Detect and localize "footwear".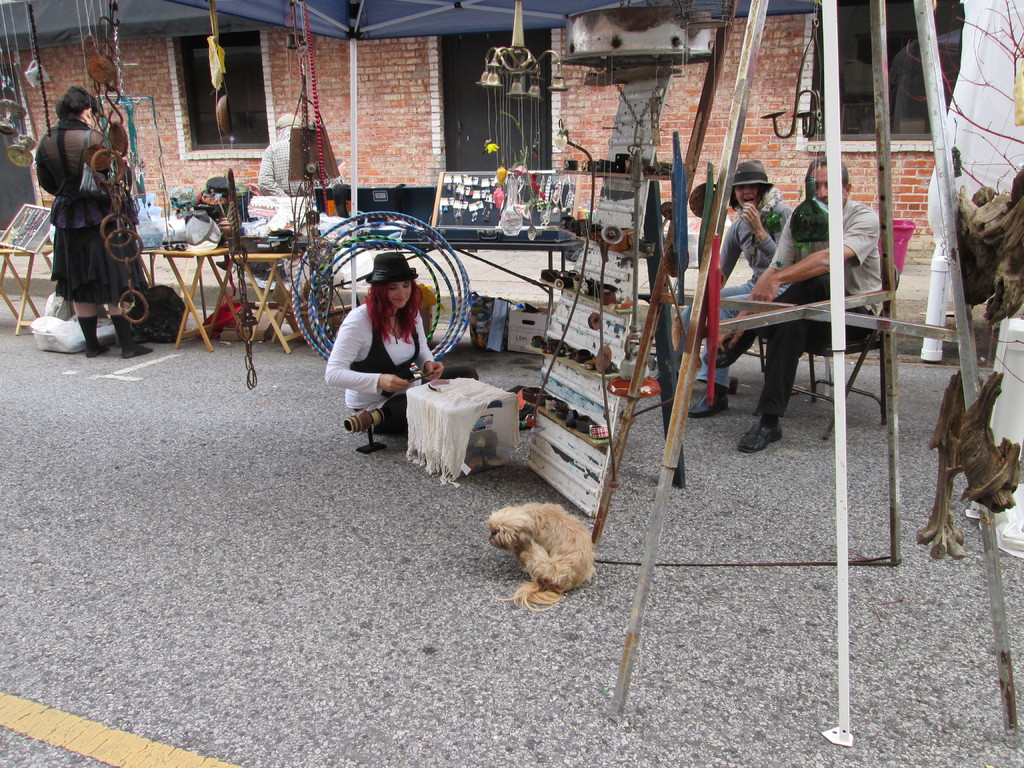
Localized at bbox(689, 396, 738, 417).
